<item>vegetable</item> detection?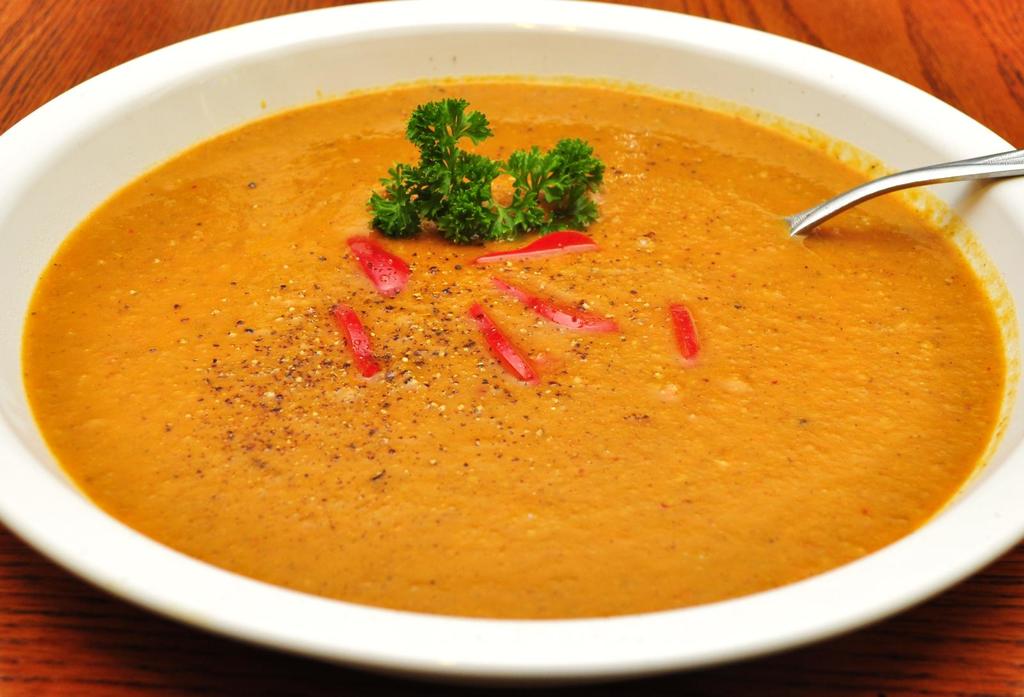
<bbox>471, 305, 538, 385</bbox>
